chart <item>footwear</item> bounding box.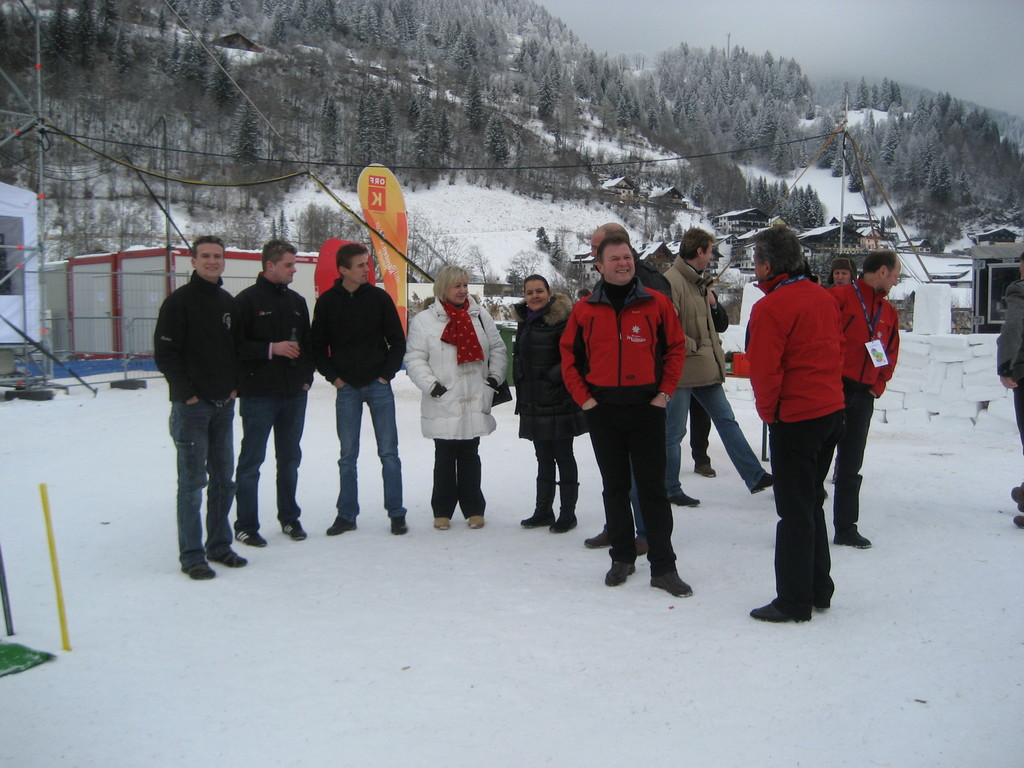
Charted: pyautogui.locateOnScreen(392, 514, 409, 536).
